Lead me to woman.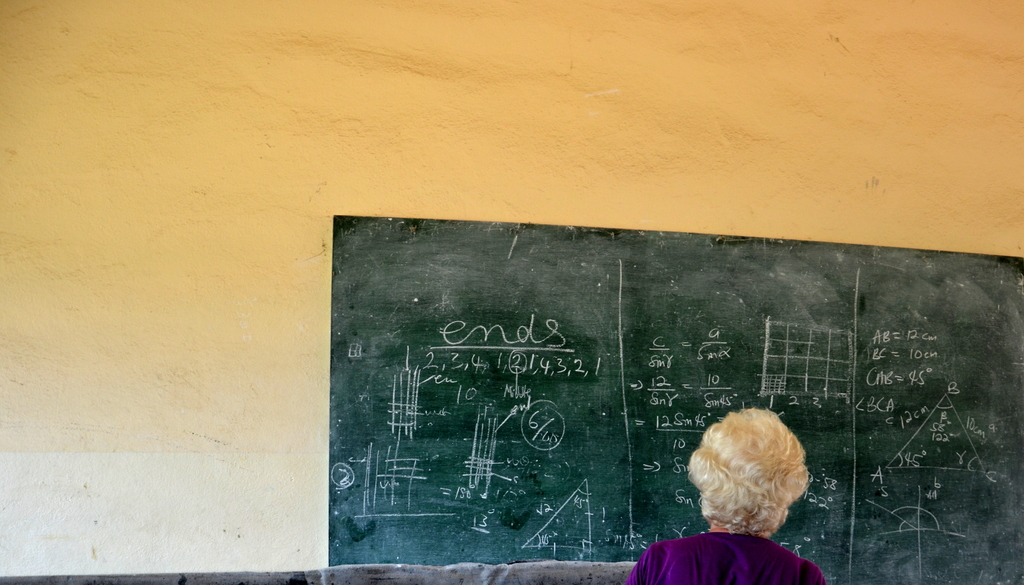
Lead to box(633, 385, 842, 565).
